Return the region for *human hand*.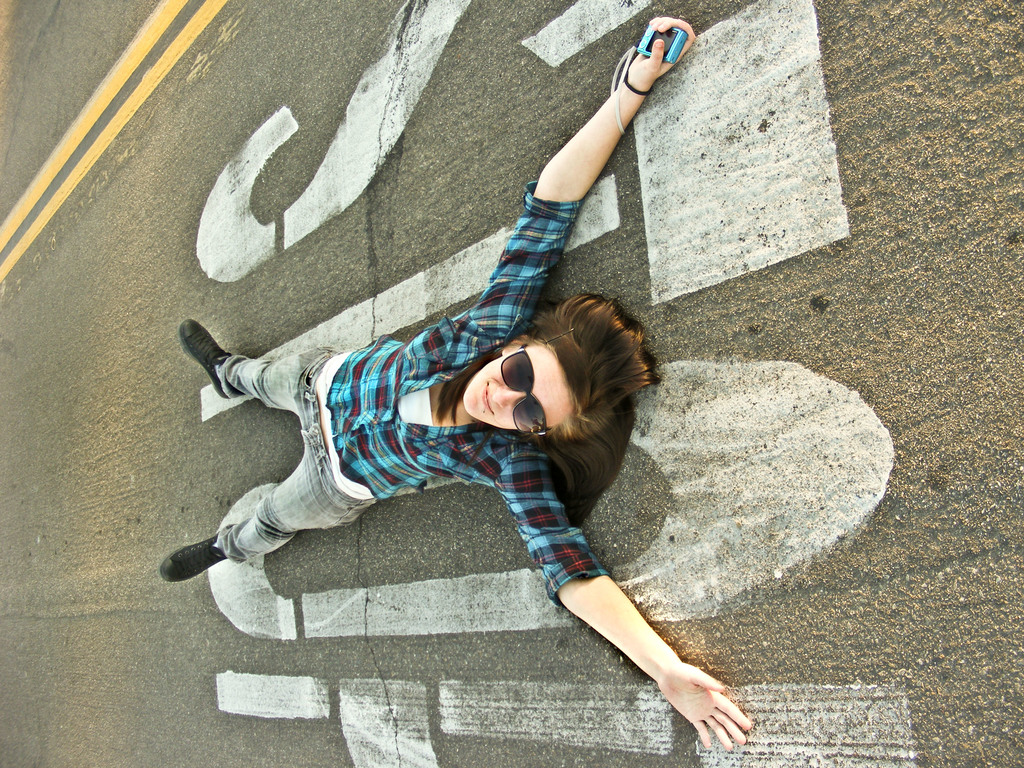
659 652 740 756.
